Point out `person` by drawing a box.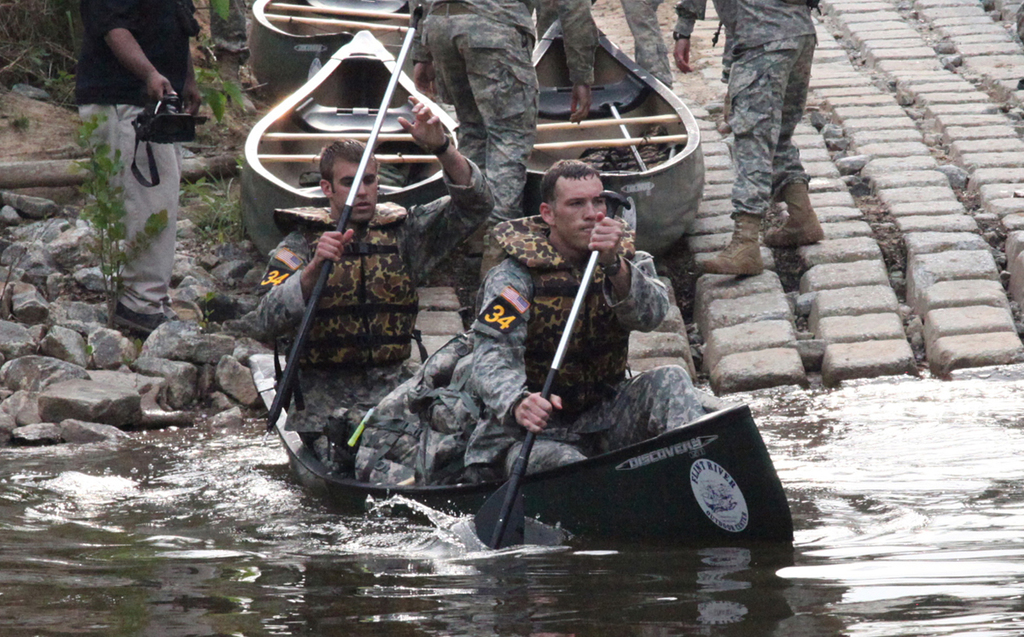
[left=71, top=0, right=194, bottom=342].
